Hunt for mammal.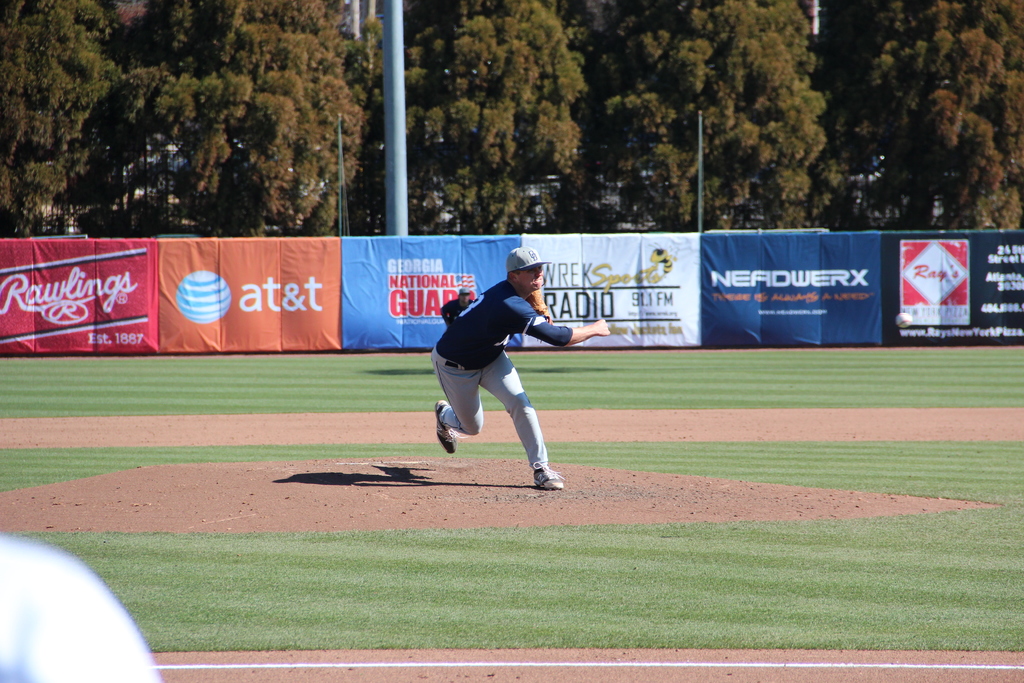
Hunted down at [423, 267, 576, 498].
